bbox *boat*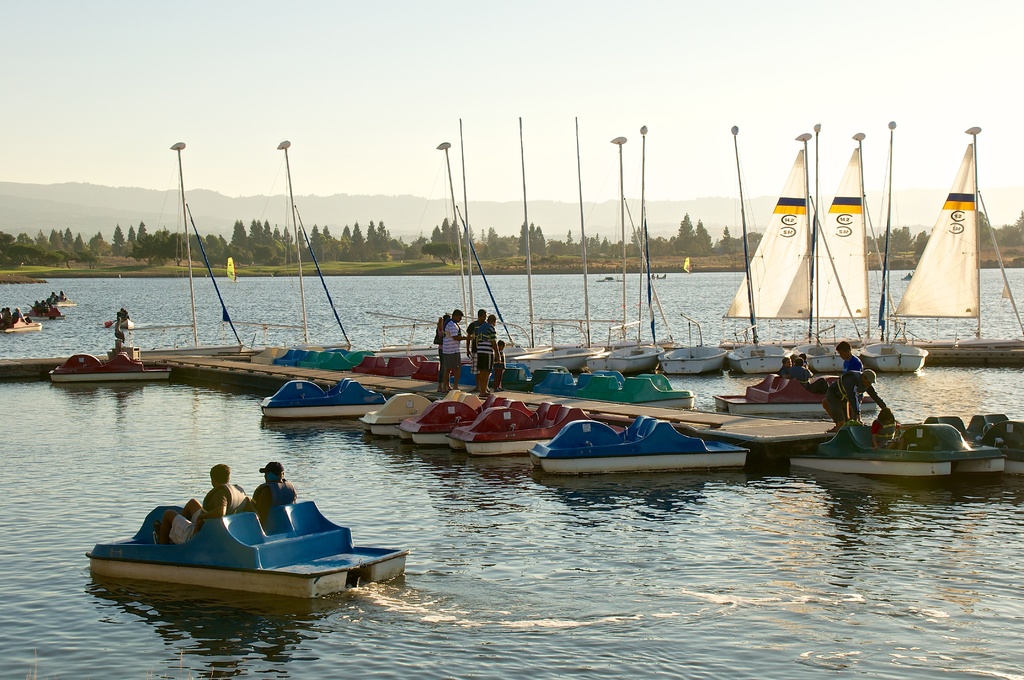
530 366 631 400
